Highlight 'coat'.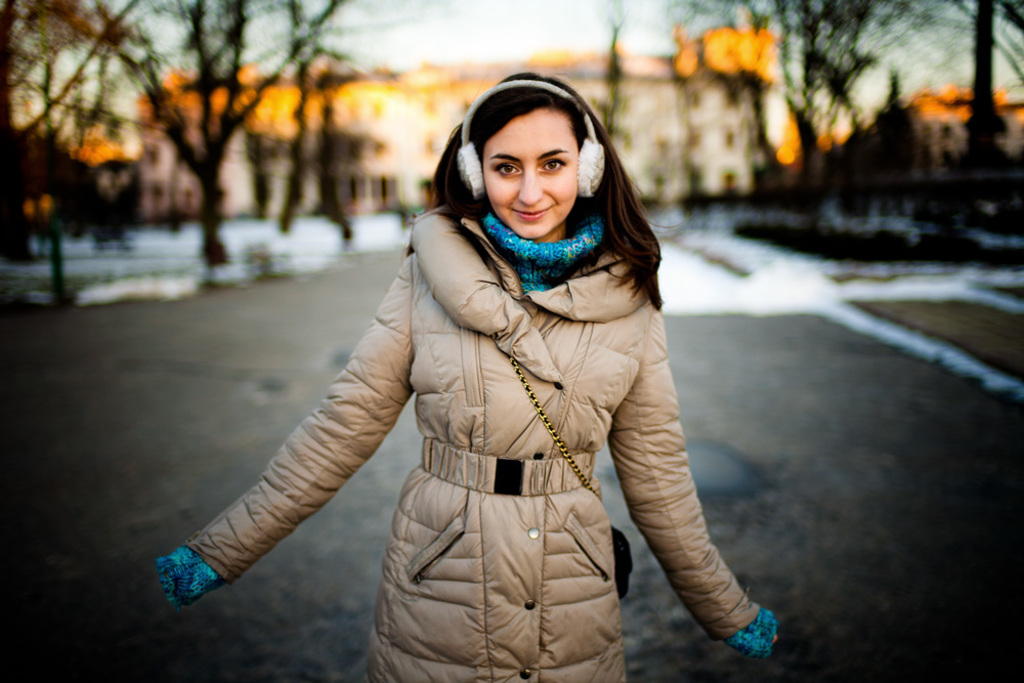
Highlighted region: [209, 87, 755, 671].
